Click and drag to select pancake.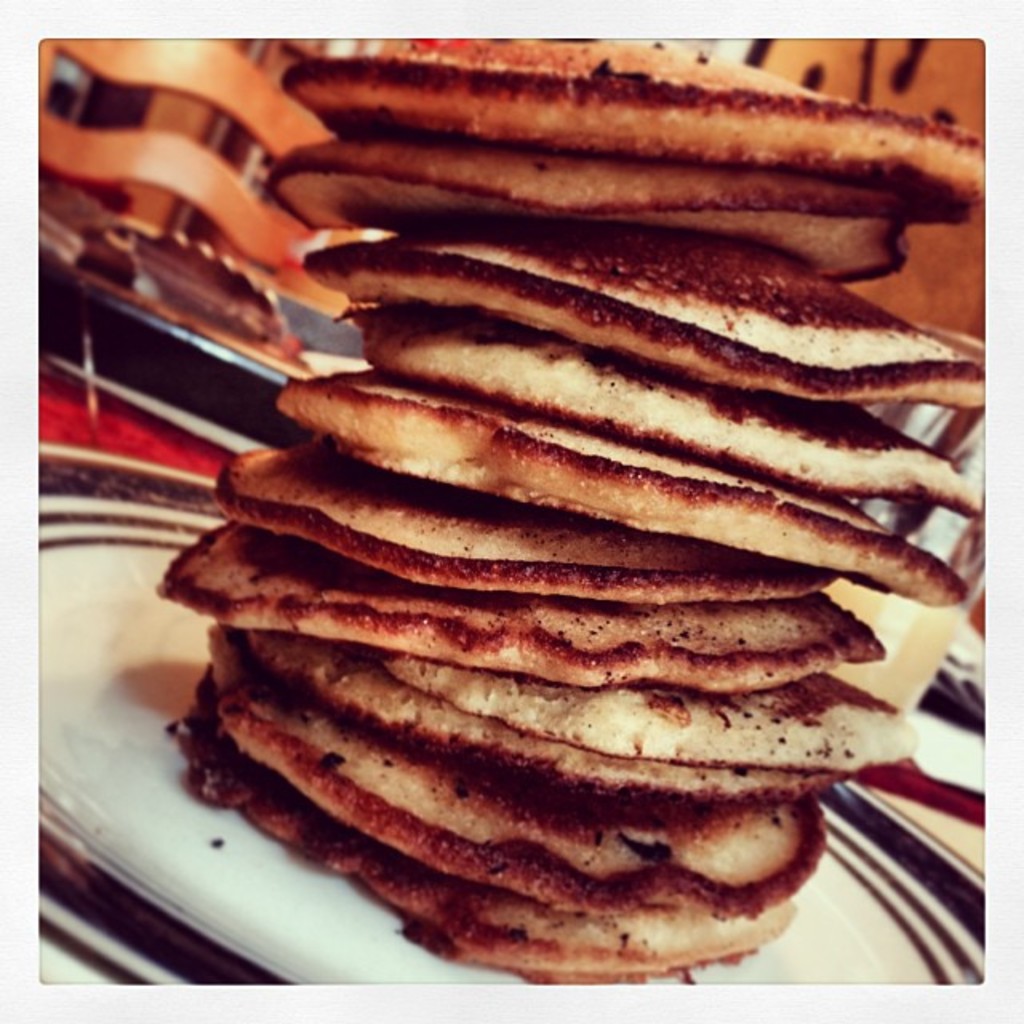
Selection: pyautogui.locateOnScreen(302, 218, 992, 410).
